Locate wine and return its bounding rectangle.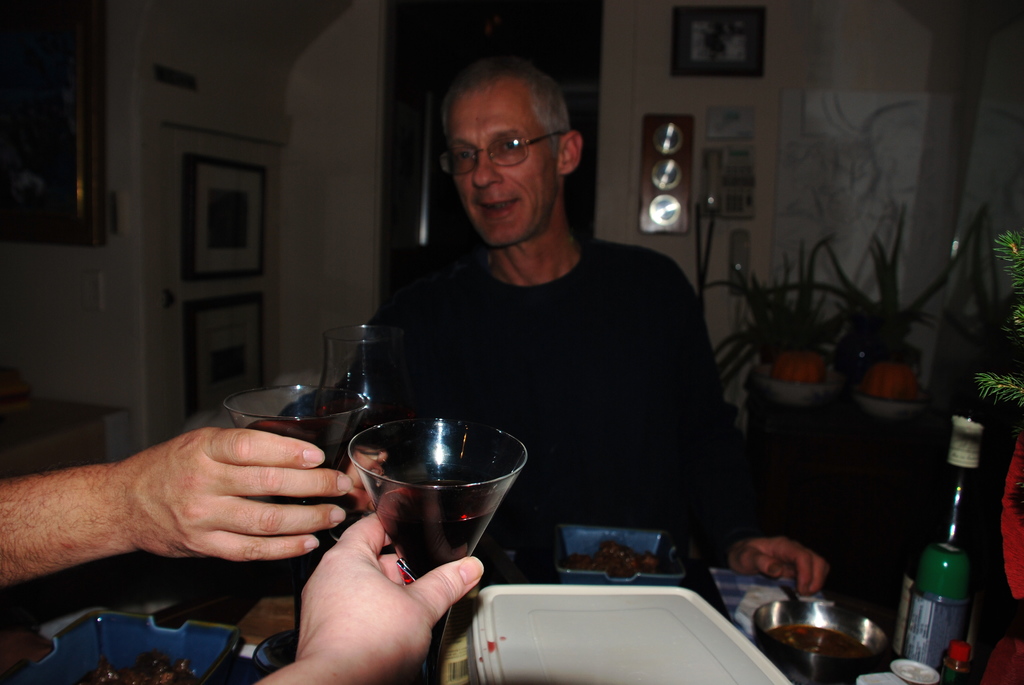
region(371, 471, 502, 579).
